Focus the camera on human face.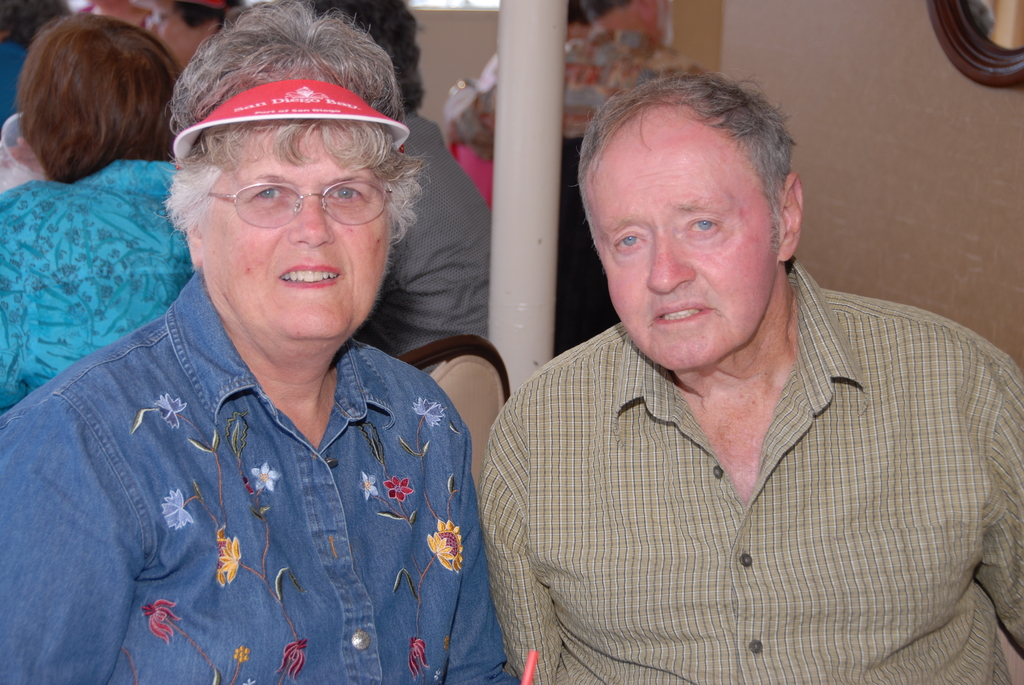
Focus region: x1=196, y1=121, x2=393, y2=337.
